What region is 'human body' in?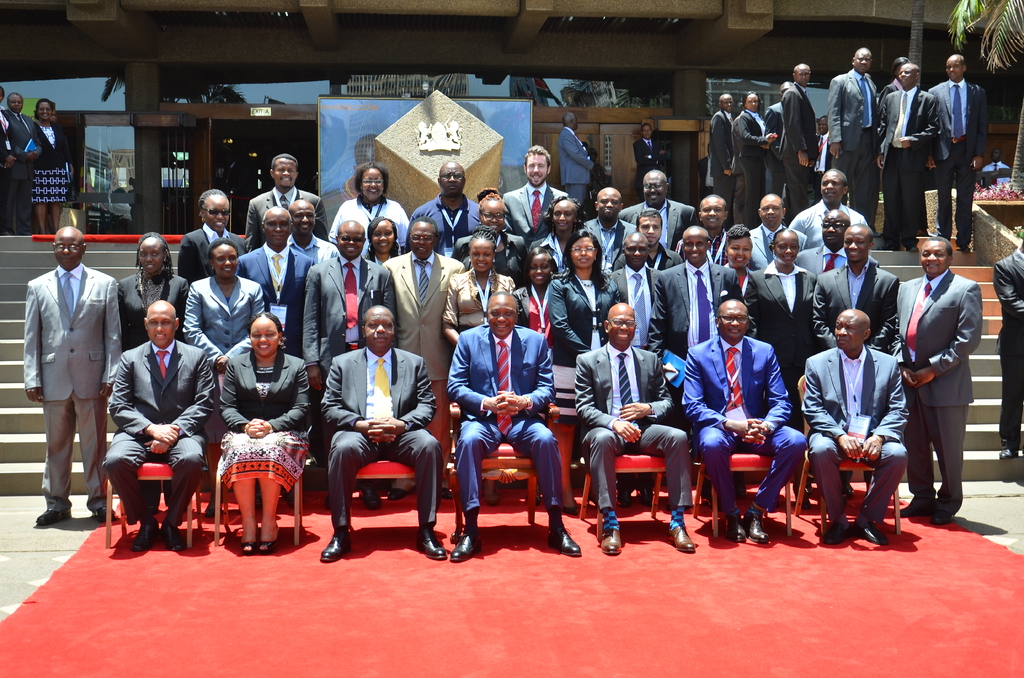
{"left": 868, "top": 80, "right": 941, "bottom": 232}.
